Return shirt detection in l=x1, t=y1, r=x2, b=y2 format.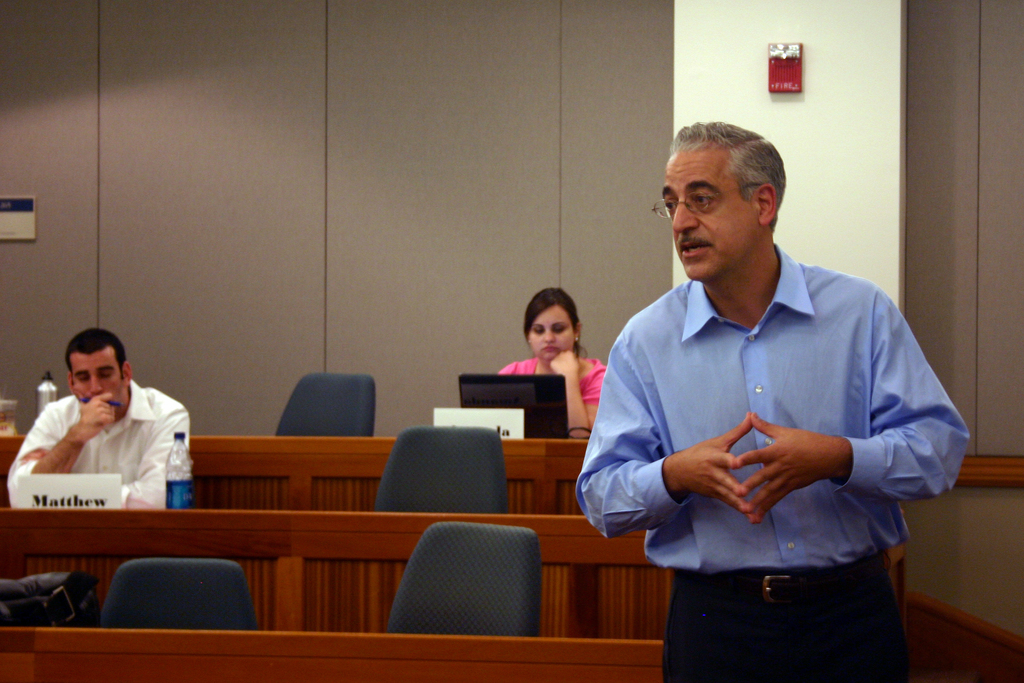
l=3, t=381, r=192, b=506.
